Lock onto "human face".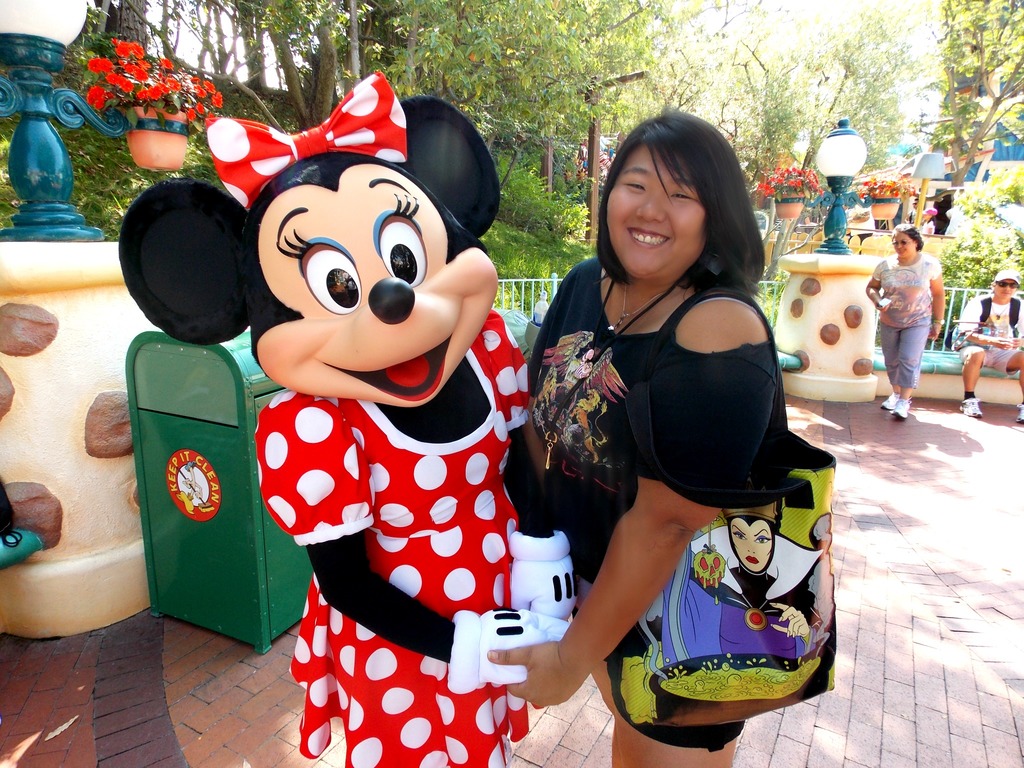
Locked: {"x1": 602, "y1": 145, "x2": 706, "y2": 275}.
